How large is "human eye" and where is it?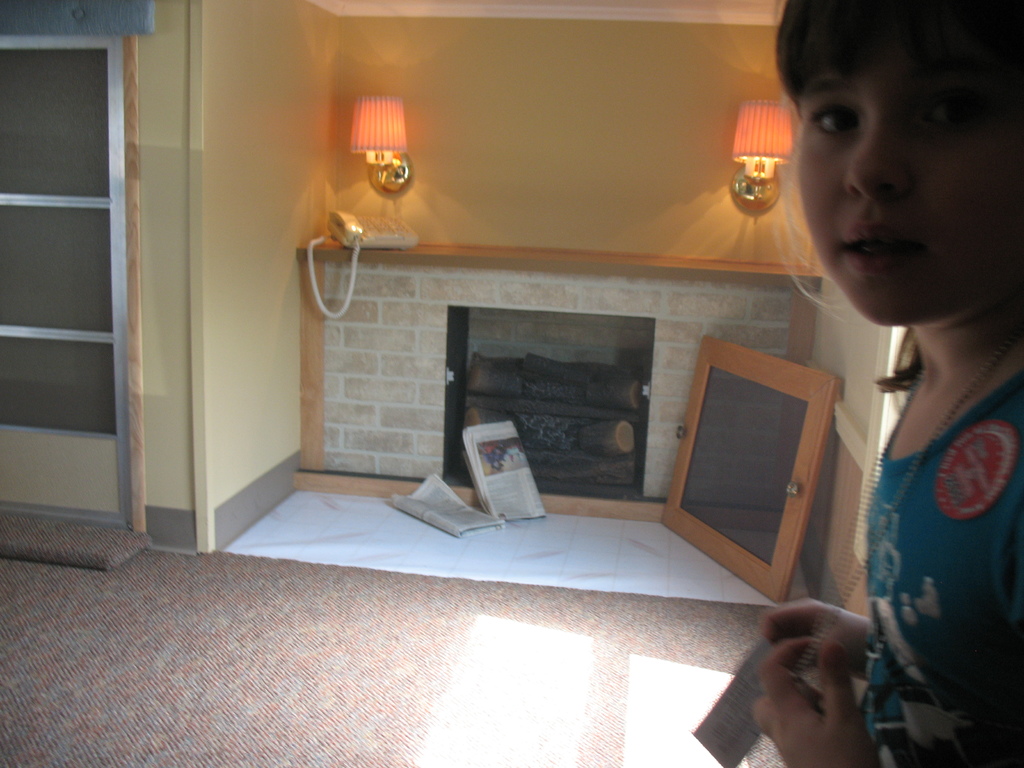
Bounding box: bbox(810, 97, 860, 138).
